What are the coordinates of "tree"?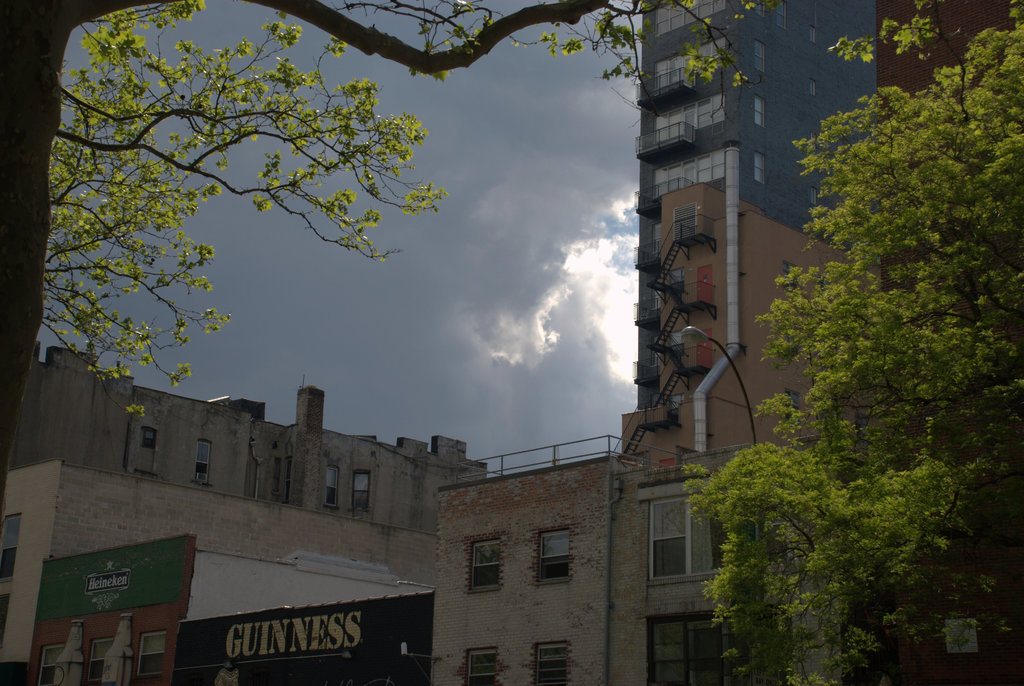
Rect(0, 0, 767, 521).
